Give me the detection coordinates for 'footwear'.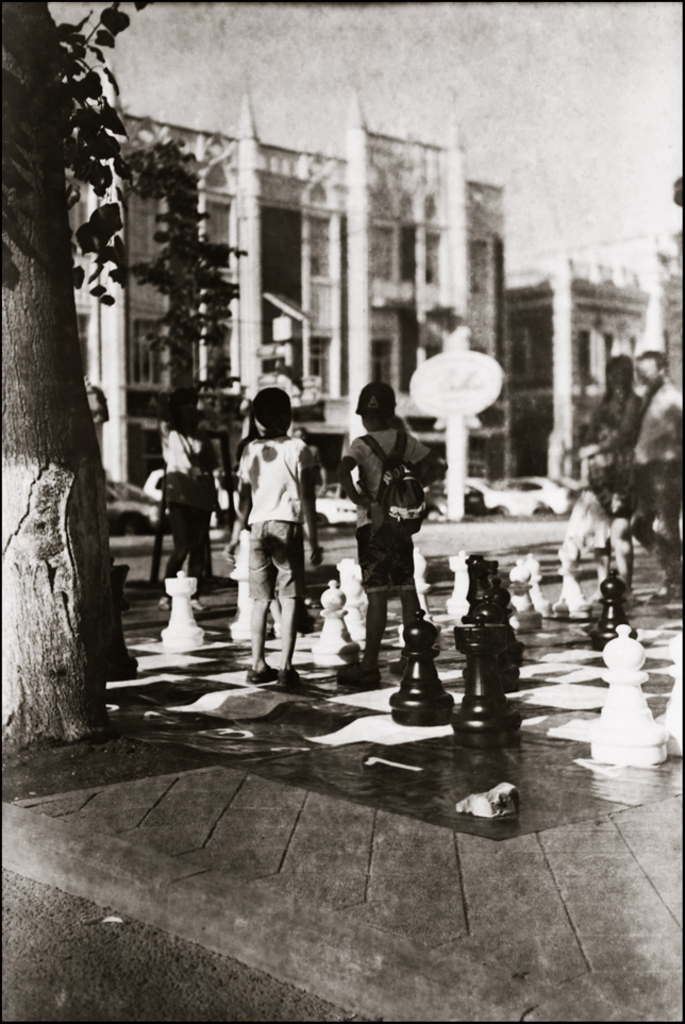
(left=273, top=660, right=321, bottom=686).
